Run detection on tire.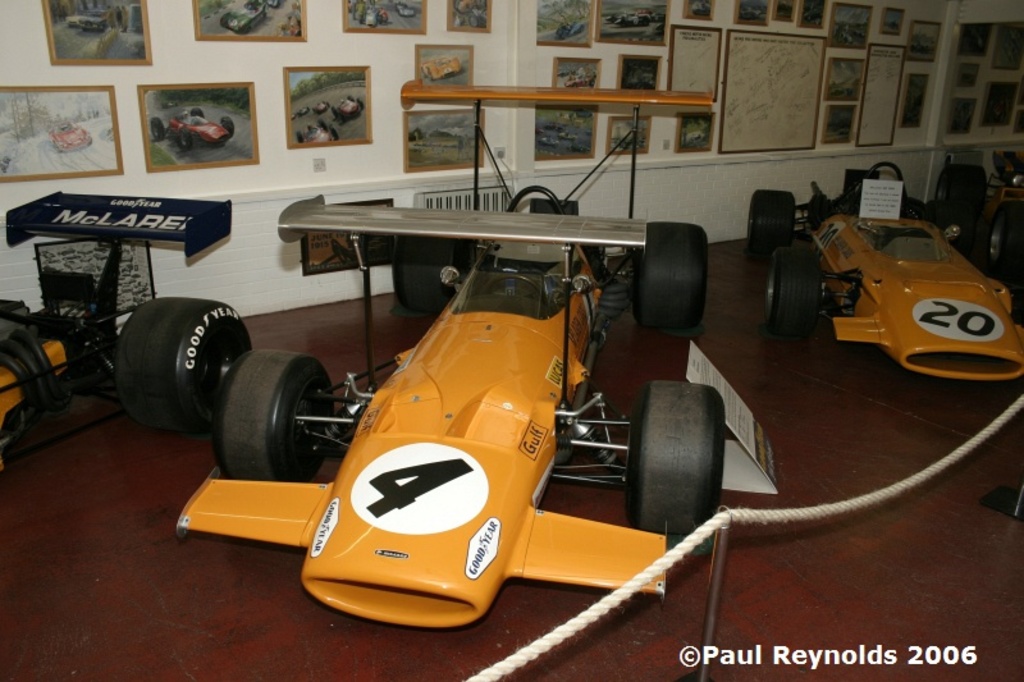
Result: (639,229,712,348).
